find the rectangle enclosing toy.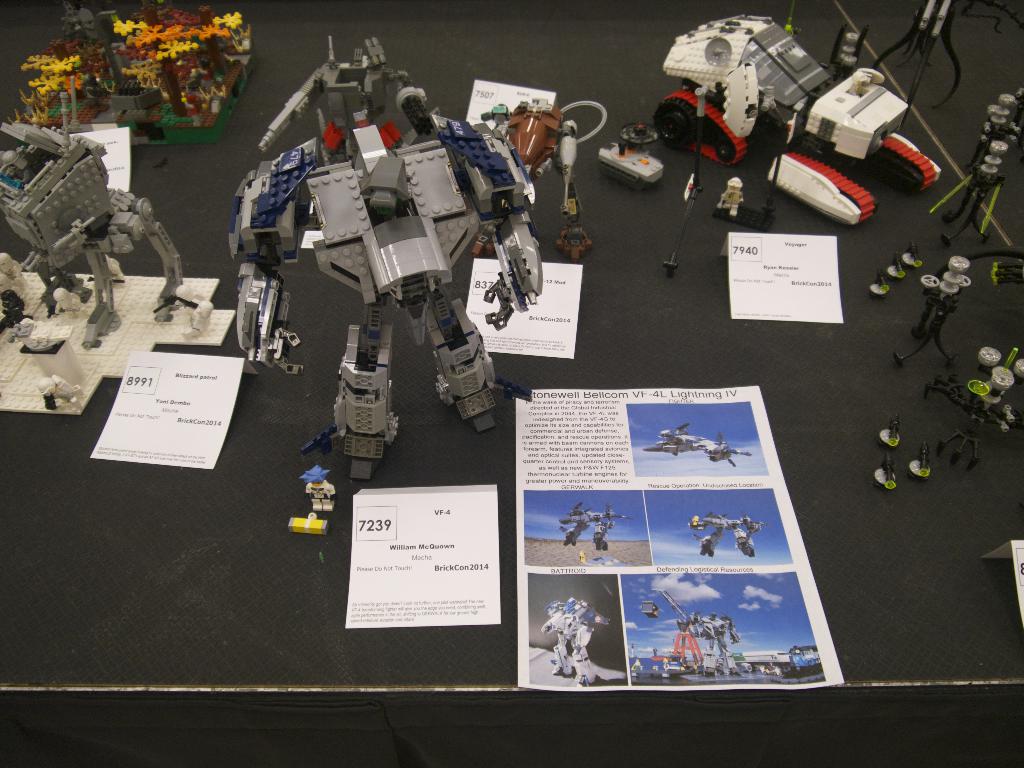
[0, 108, 192, 350].
